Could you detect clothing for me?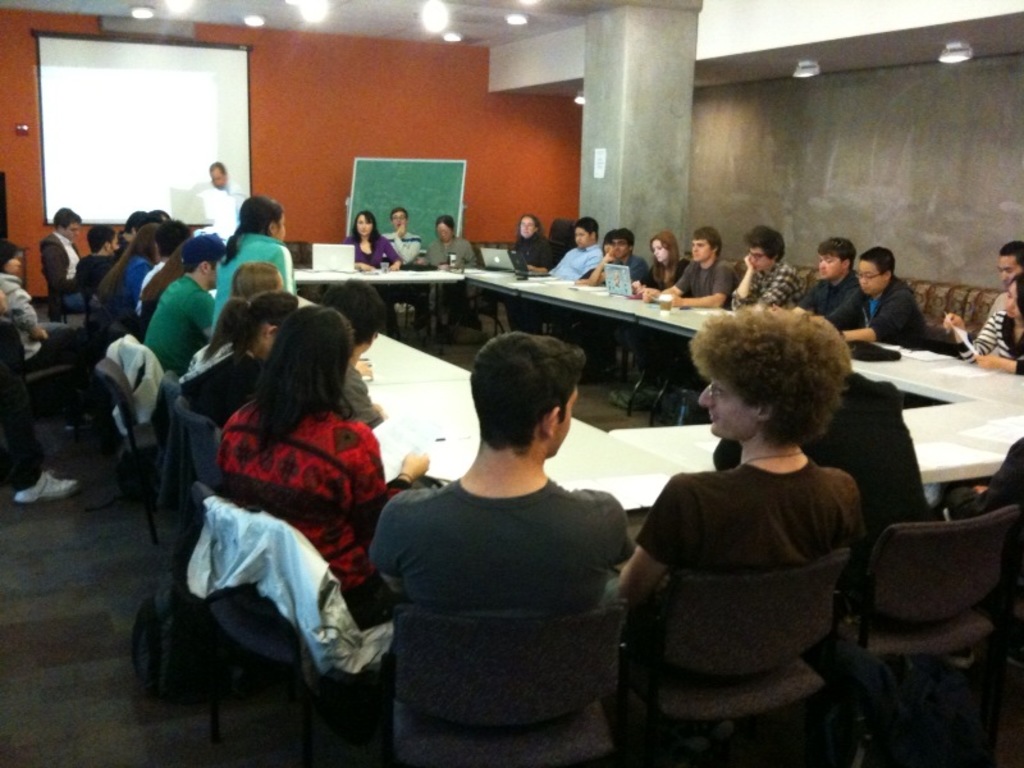
Detection result: (x1=343, y1=233, x2=401, y2=266).
